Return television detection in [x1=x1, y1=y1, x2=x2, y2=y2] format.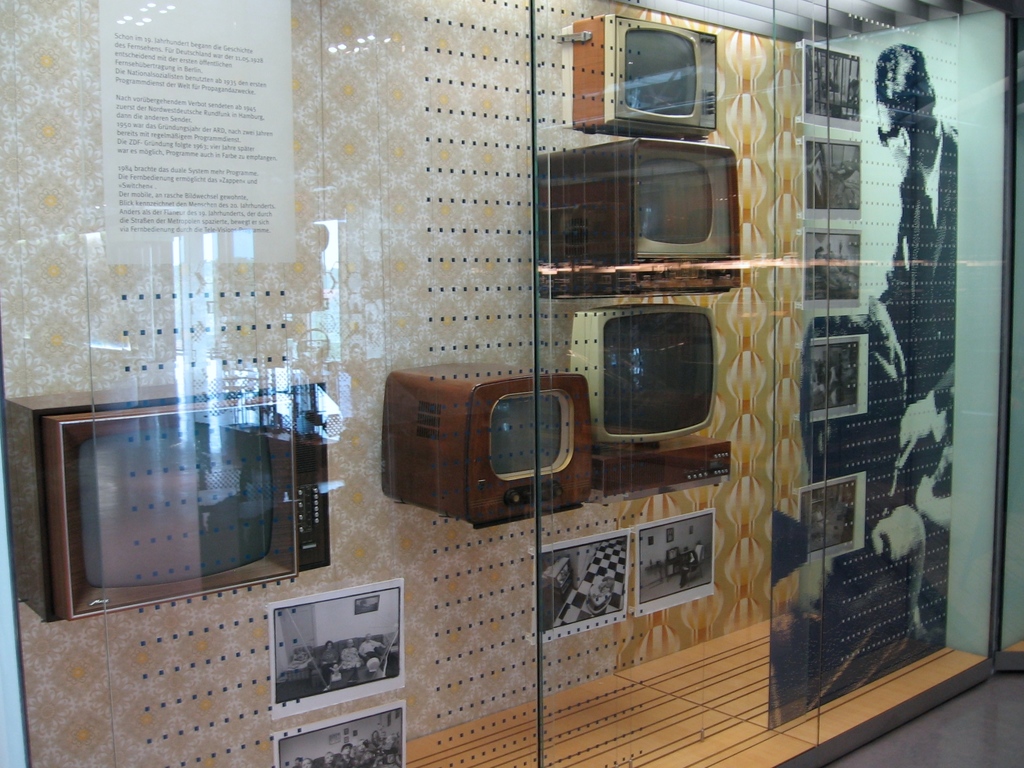
[x1=387, y1=355, x2=600, y2=519].
